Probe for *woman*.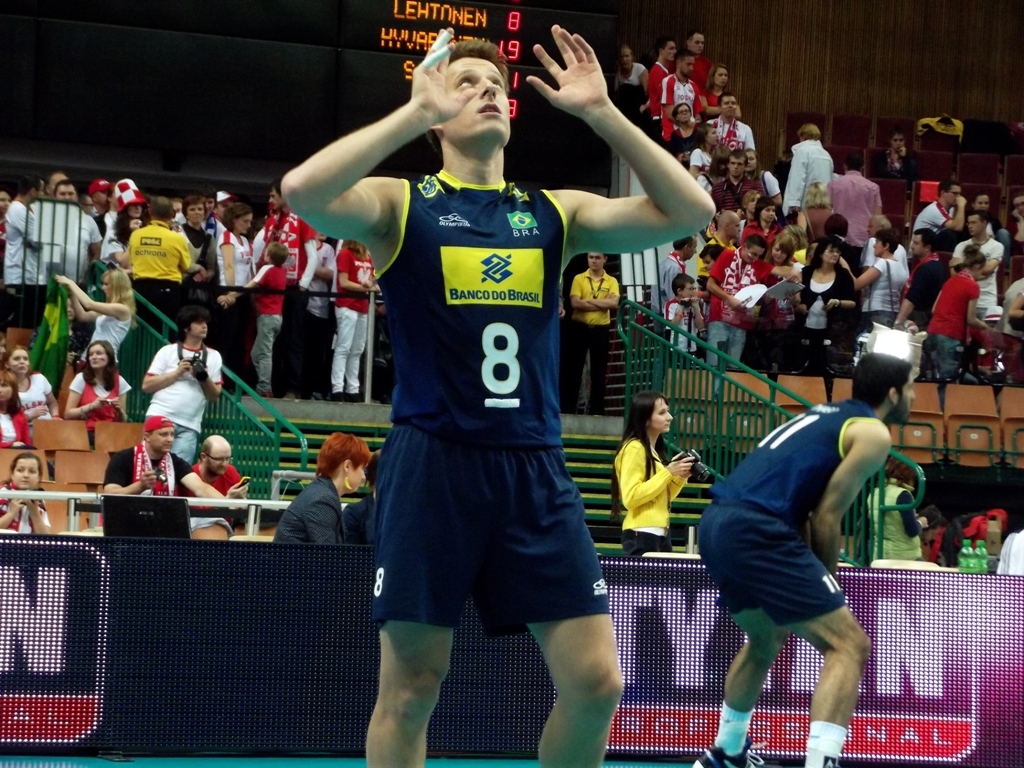
Probe result: (56, 267, 134, 373).
